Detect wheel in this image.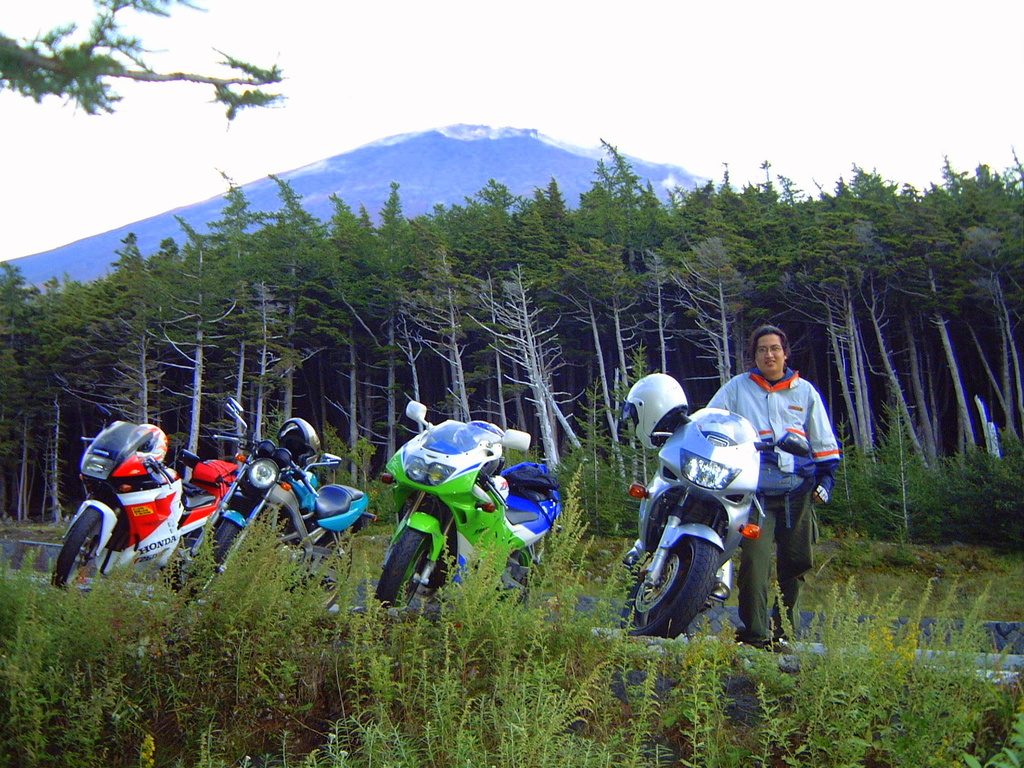
Detection: l=498, t=553, r=526, b=609.
